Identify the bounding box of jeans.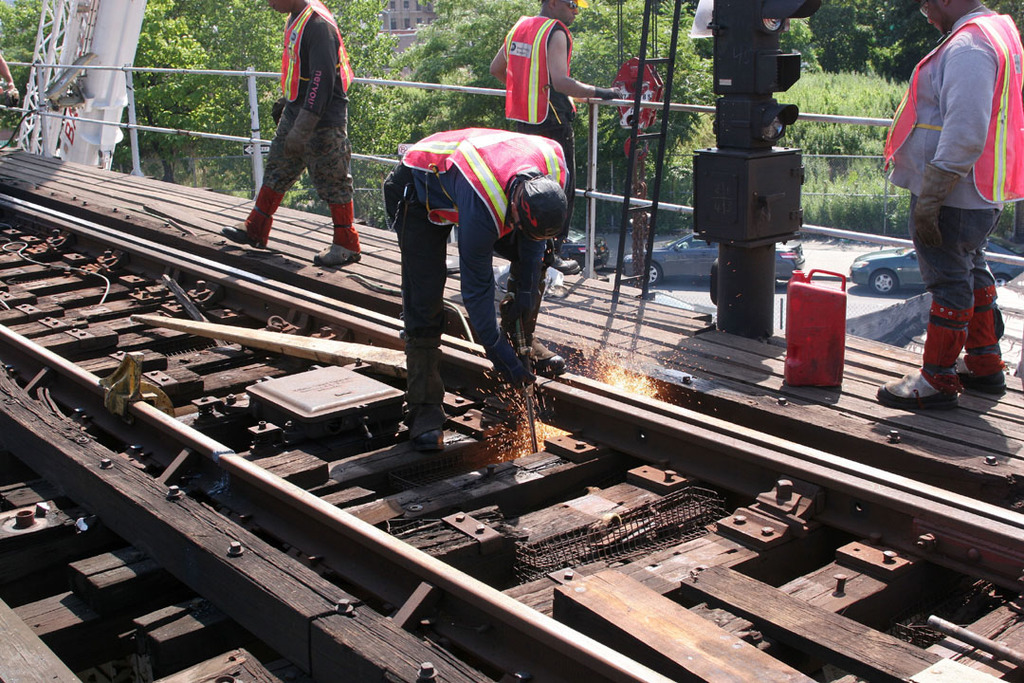
box(265, 100, 347, 202).
